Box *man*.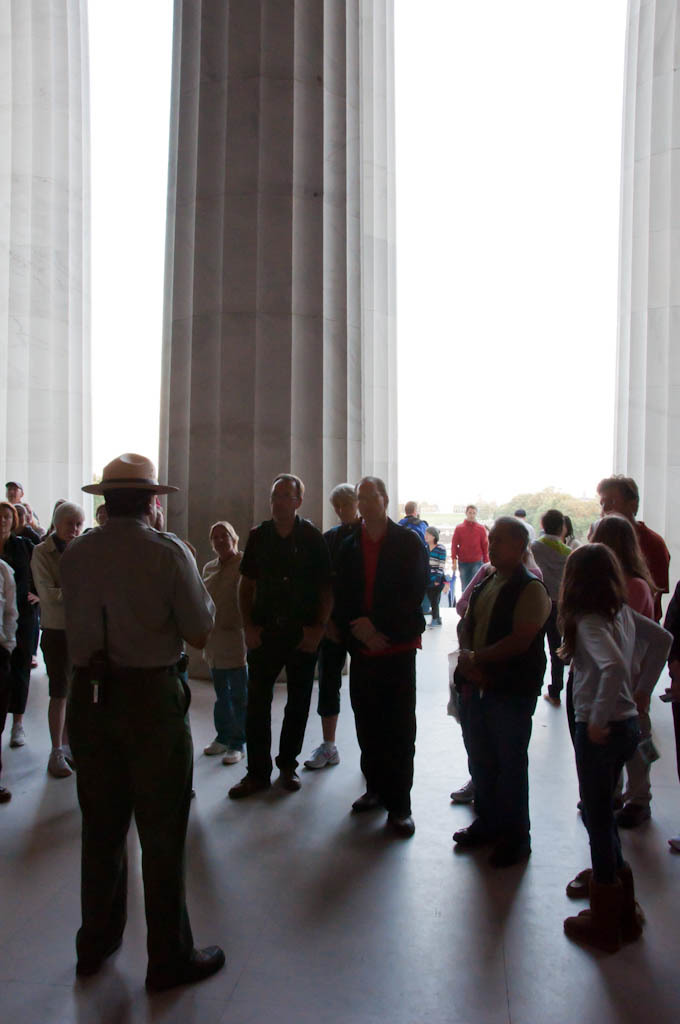
56 453 222 992.
